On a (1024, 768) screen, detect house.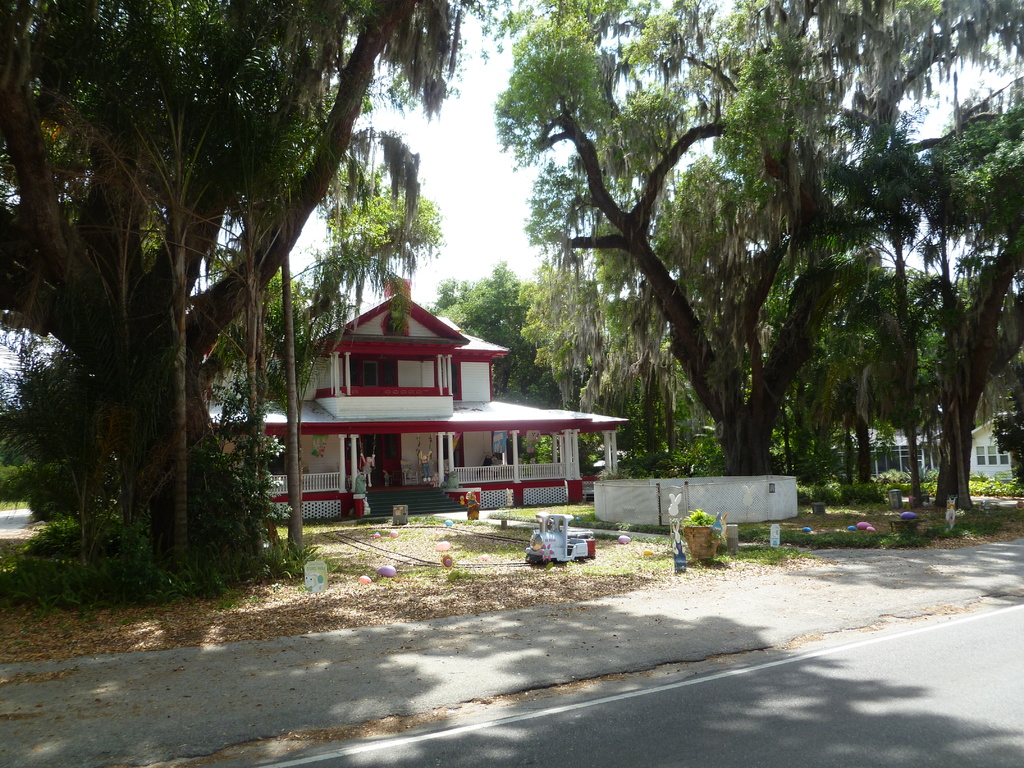
(x1=196, y1=282, x2=628, y2=513).
